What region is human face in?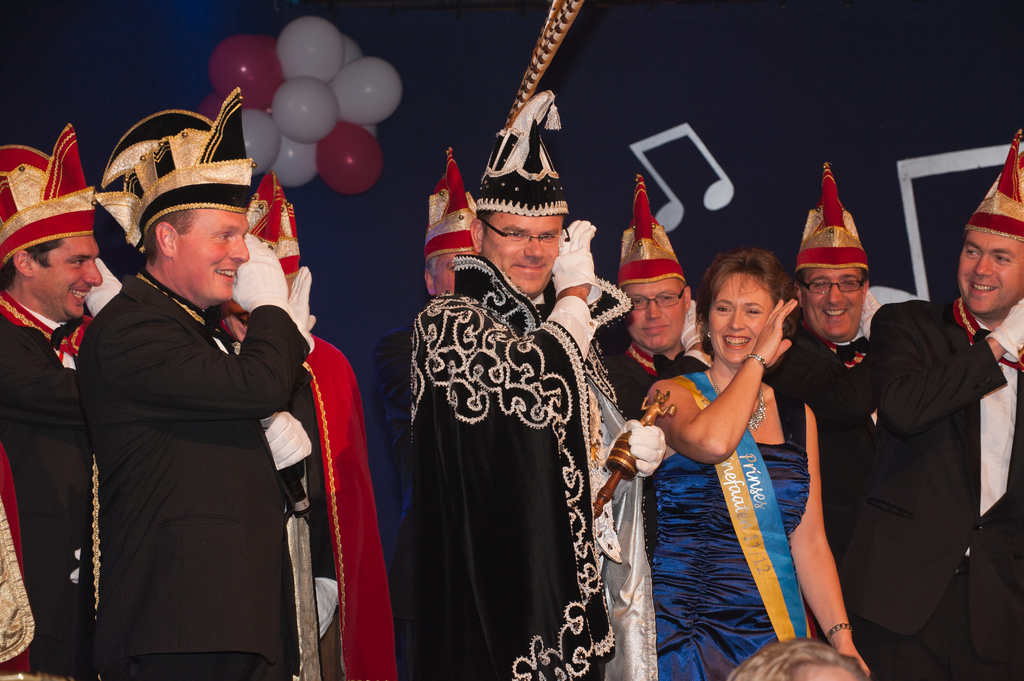
BBox(482, 212, 562, 292).
